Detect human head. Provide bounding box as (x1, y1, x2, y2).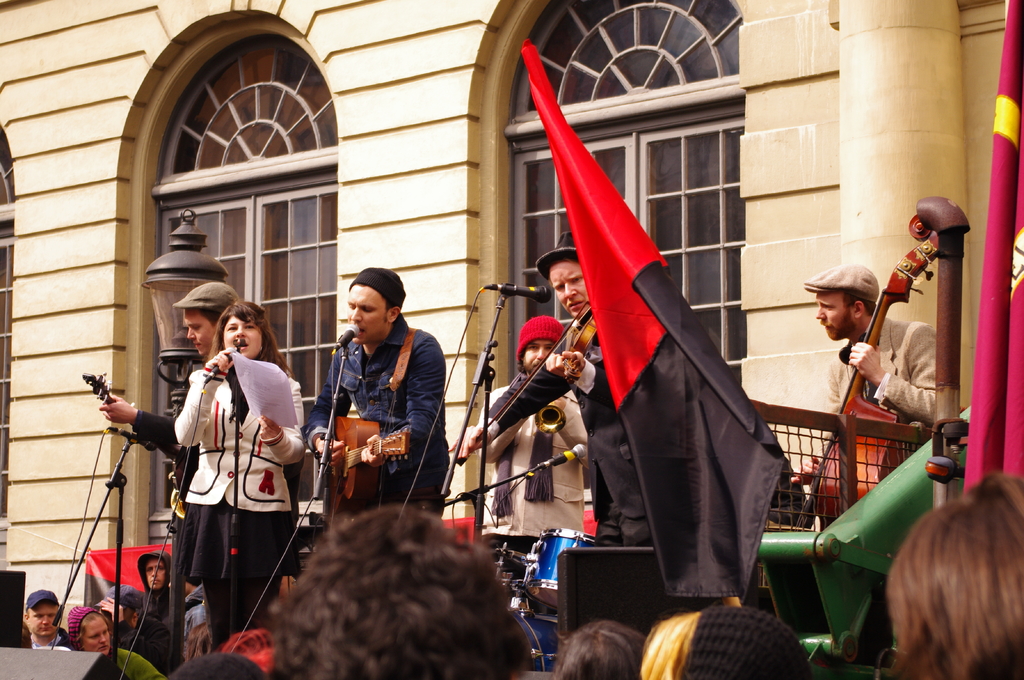
(145, 551, 171, 591).
